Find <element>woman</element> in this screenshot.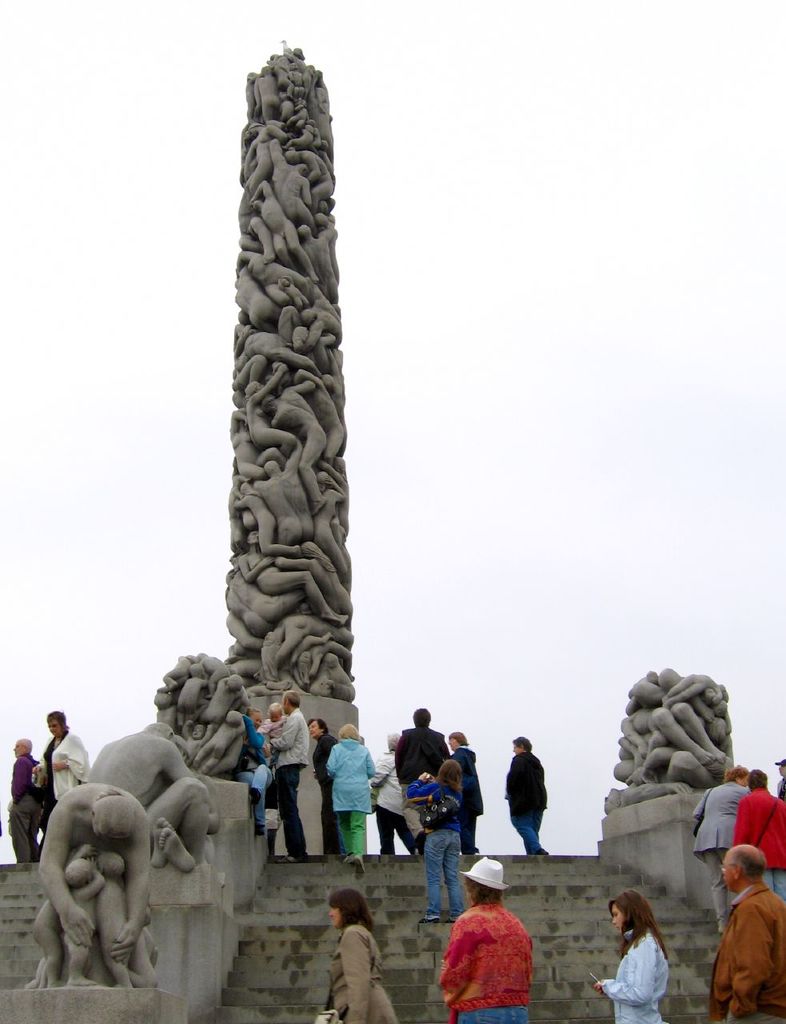
The bounding box for <element>woman</element> is 329:726:375:870.
